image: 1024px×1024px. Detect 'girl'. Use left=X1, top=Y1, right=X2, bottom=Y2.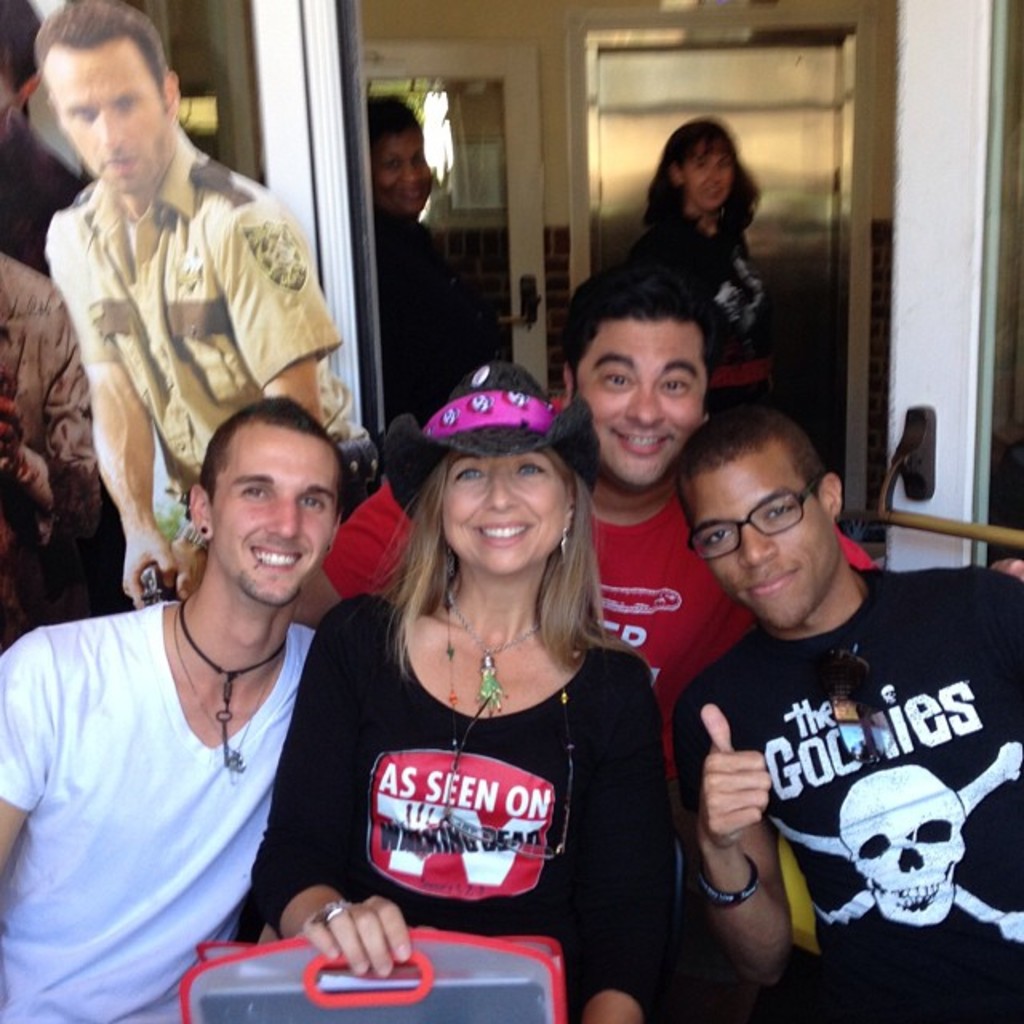
left=232, top=366, right=677, bottom=1022.
